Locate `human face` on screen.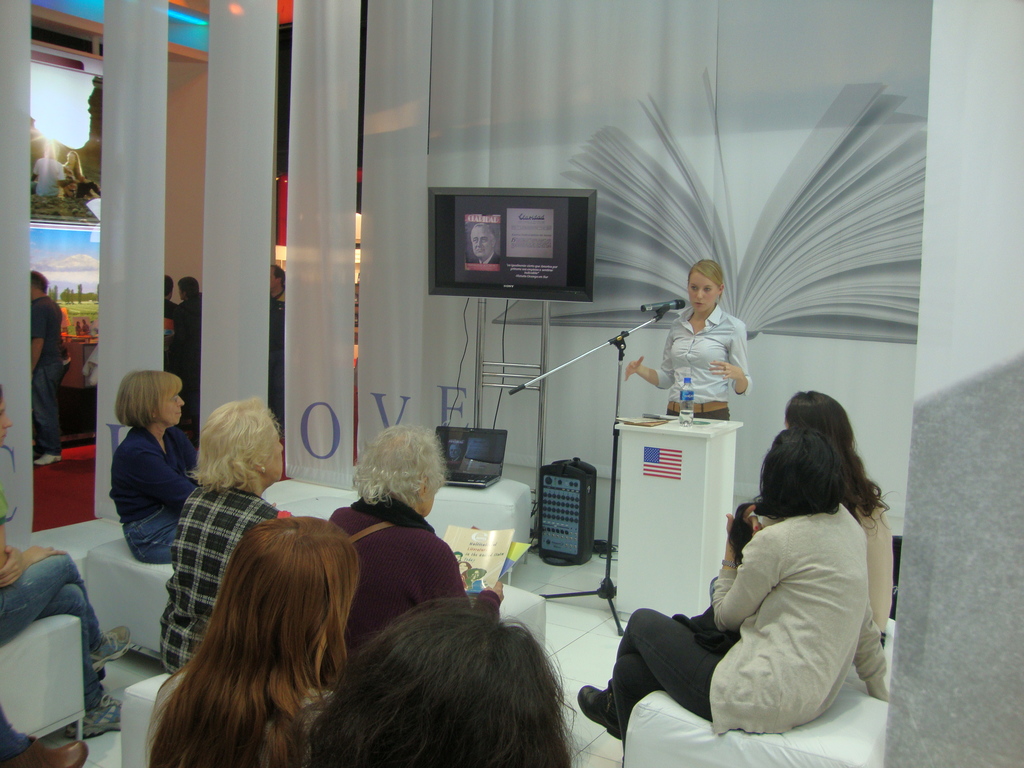
On screen at [690, 275, 716, 313].
